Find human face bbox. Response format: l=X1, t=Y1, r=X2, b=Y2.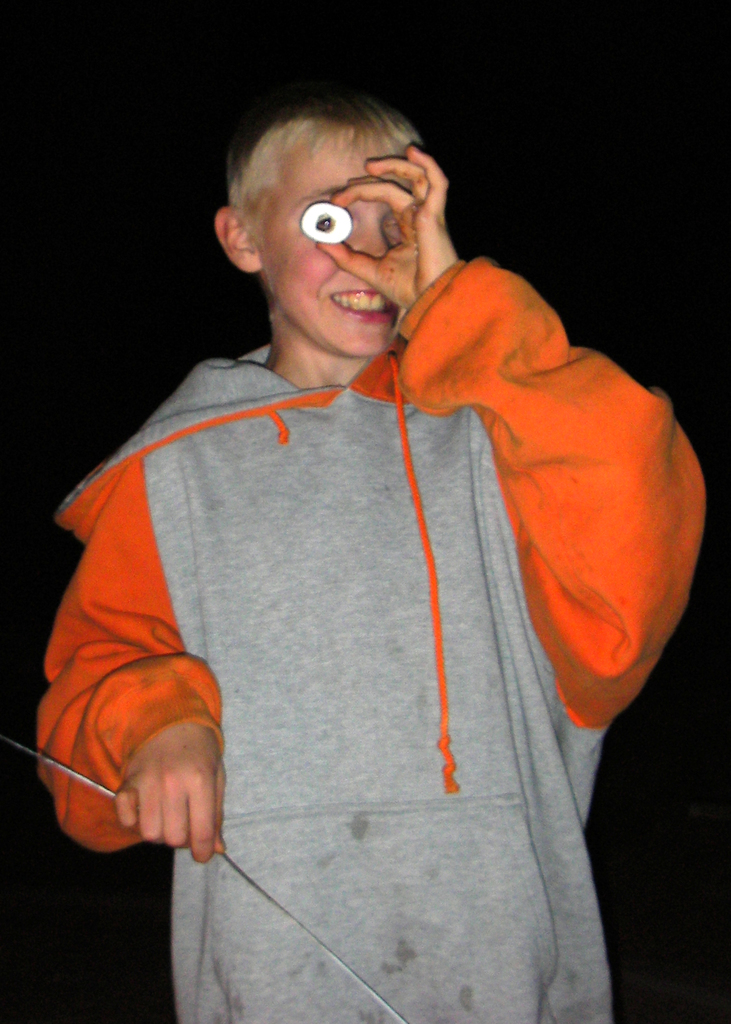
l=254, t=136, r=408, b=362.
